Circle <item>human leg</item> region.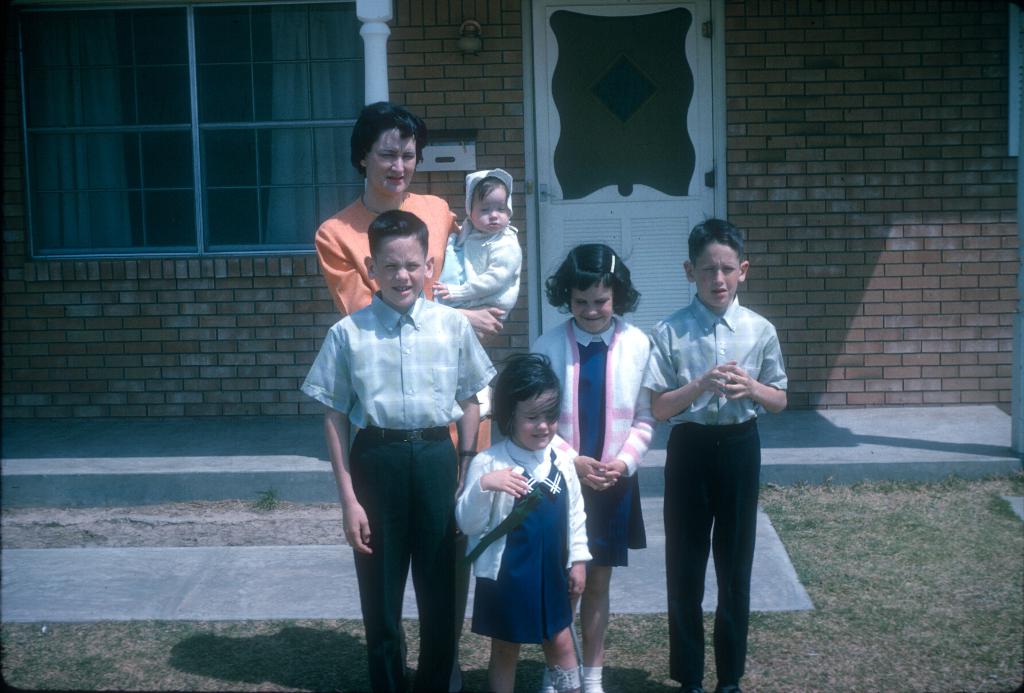
Region: 404,427,474,692.
